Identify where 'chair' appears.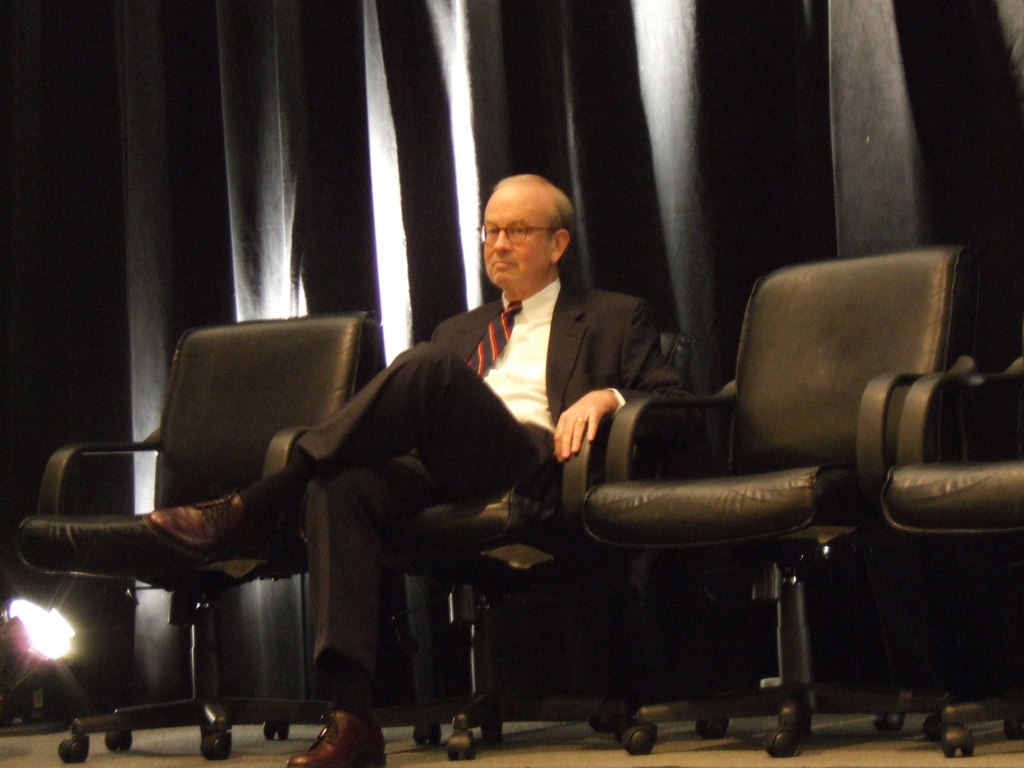
Appears at 571 234 989 667.
